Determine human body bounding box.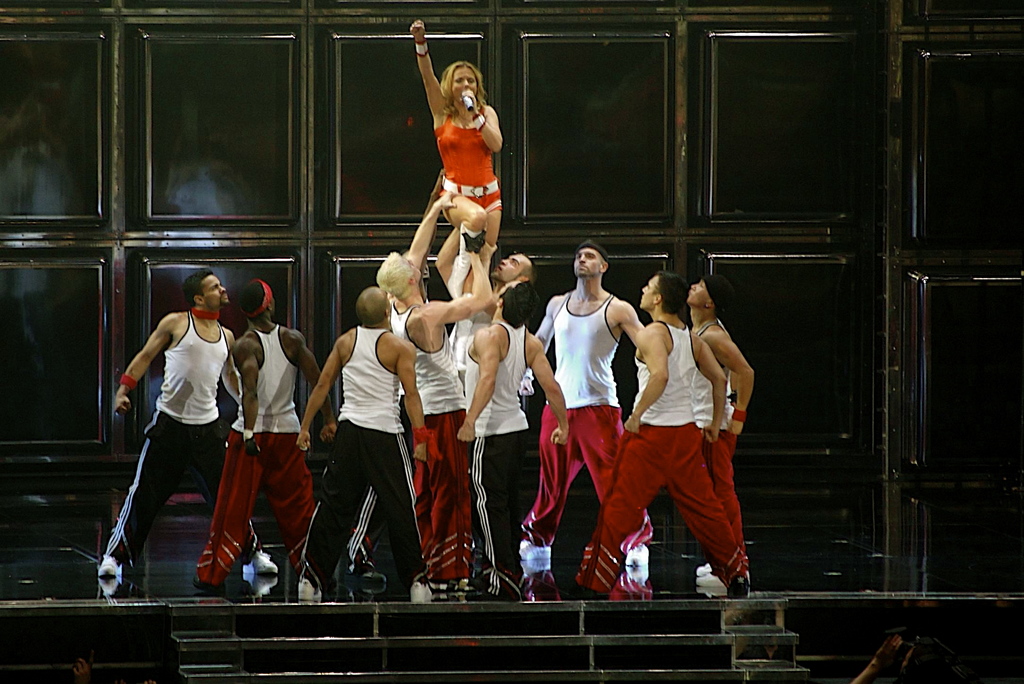
Determined: Rect(300, 283, 429, 593).
